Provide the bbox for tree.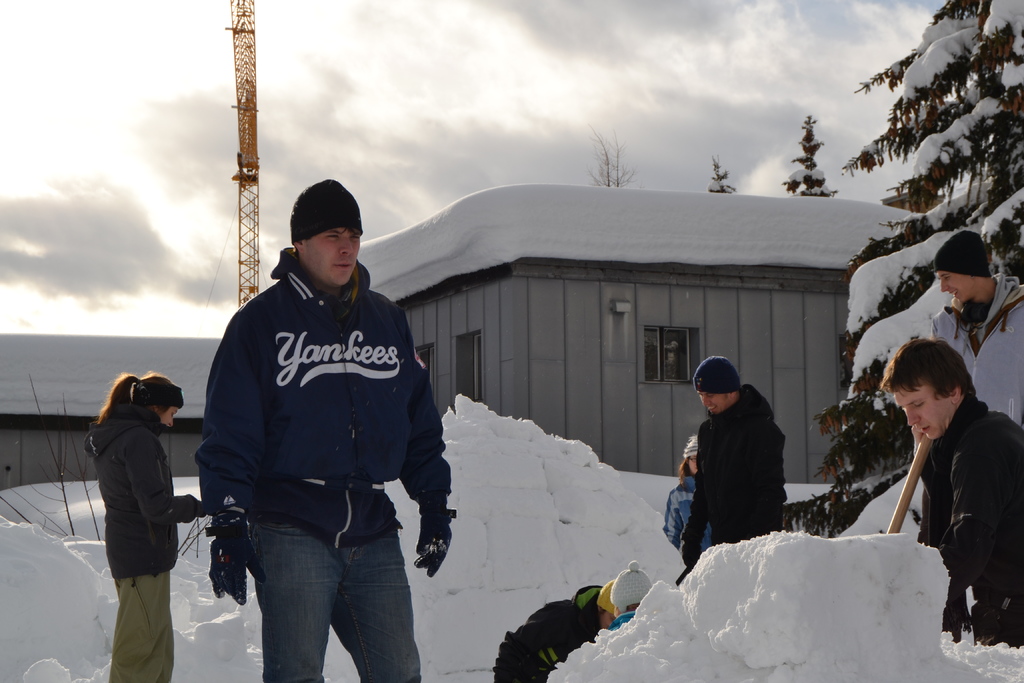
pyautogui.locateOnScreen(712, 157, 737, 195).
